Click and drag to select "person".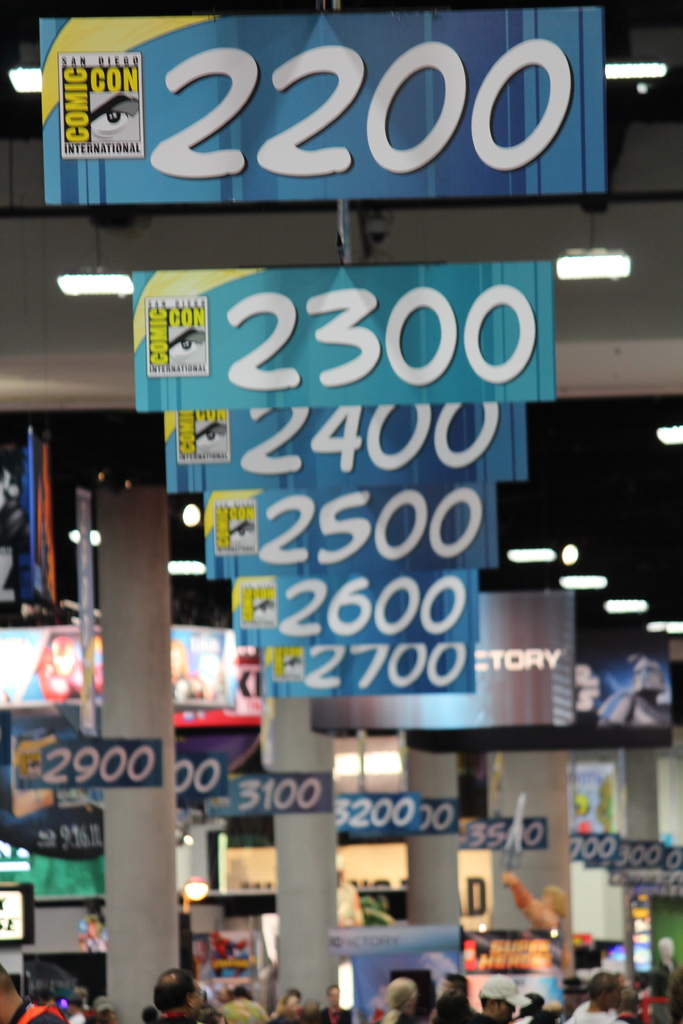
Selection: {"left": 555, "top": 977, "right": 584, "bottom": 1023}.
